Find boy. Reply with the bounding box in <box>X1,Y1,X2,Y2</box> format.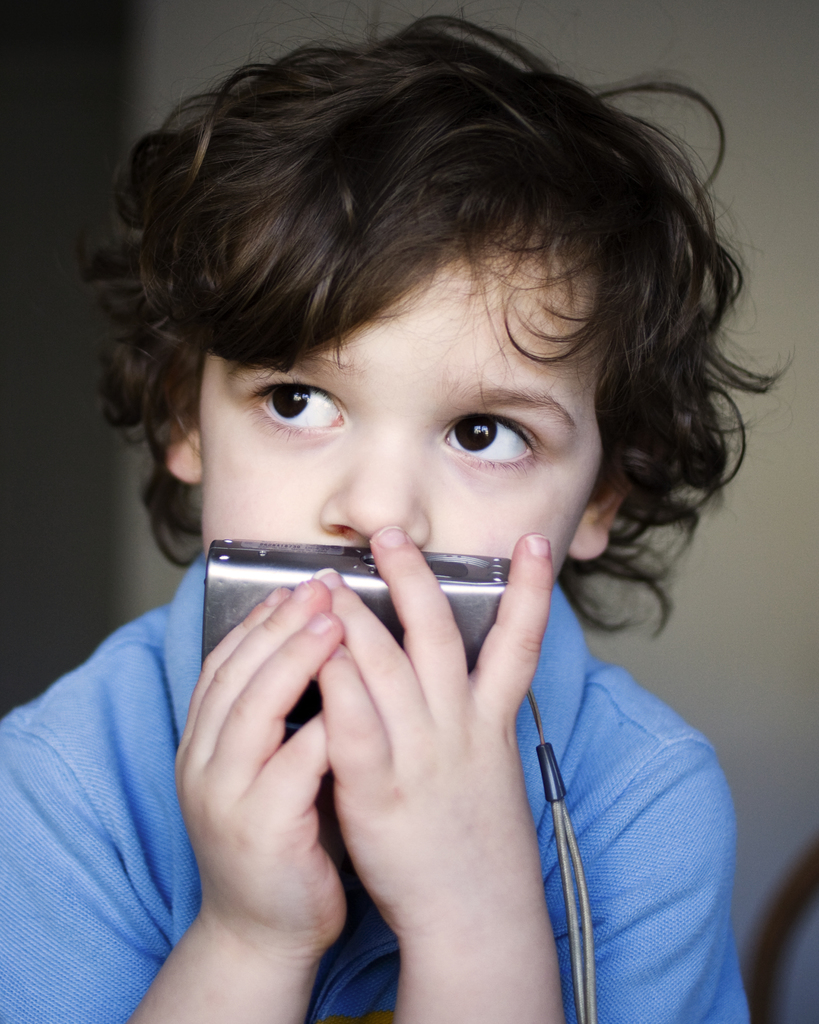
<box>54,35,795,989</box>.
